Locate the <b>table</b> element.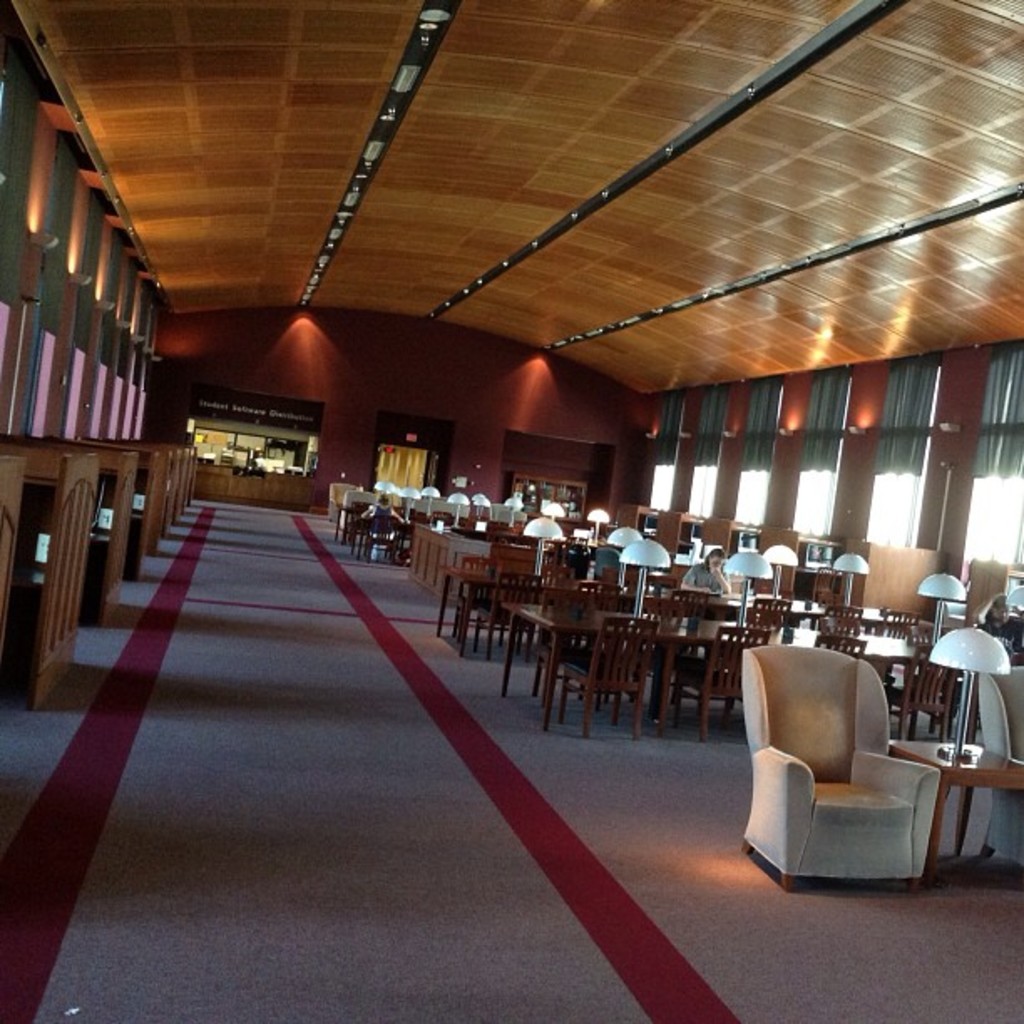
Element bbox: region(895, 740, 1021, 888).
